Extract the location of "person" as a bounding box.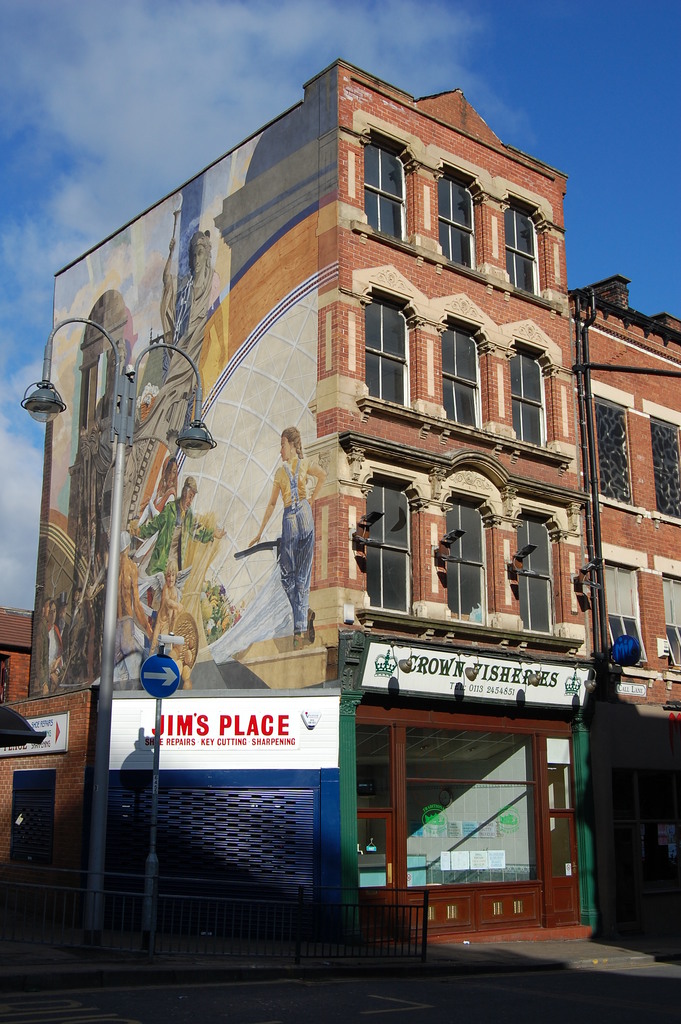
x1=151 y1=198 x2=218 y2=431.
